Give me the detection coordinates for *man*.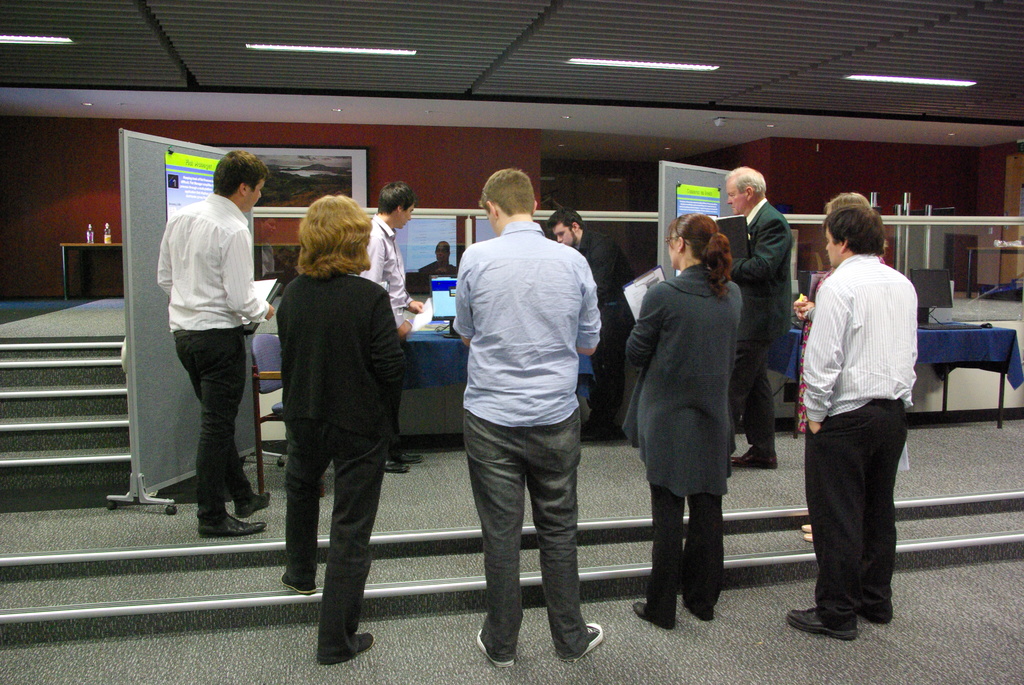
[x1=725, y1=166, x2=803, y2=478].
